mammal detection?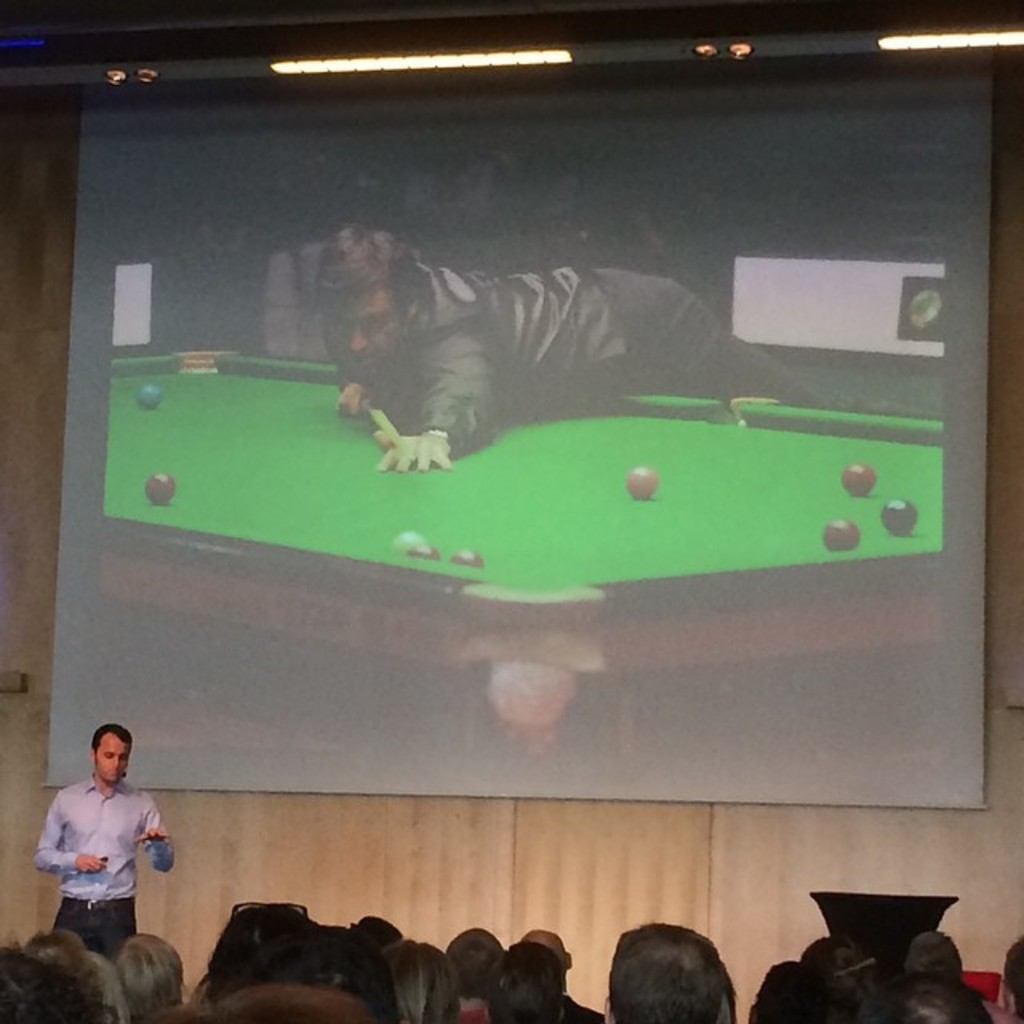
(left=517, top=926, right=605, bottom=1022)
